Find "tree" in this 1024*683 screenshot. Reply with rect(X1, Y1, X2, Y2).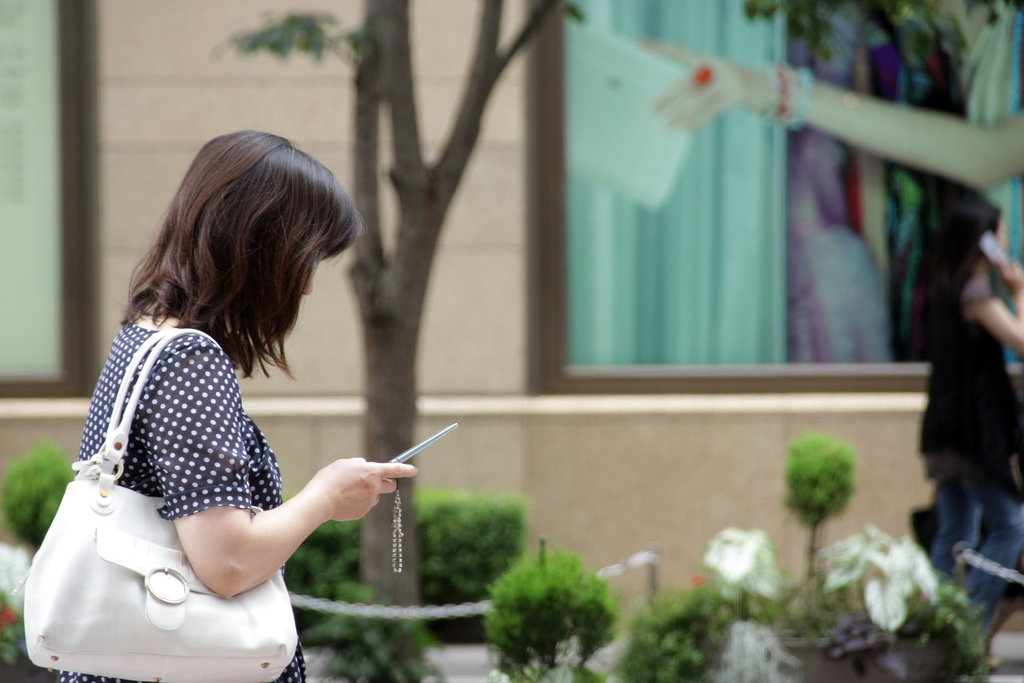
rect(757, 0, 1023, 74).
